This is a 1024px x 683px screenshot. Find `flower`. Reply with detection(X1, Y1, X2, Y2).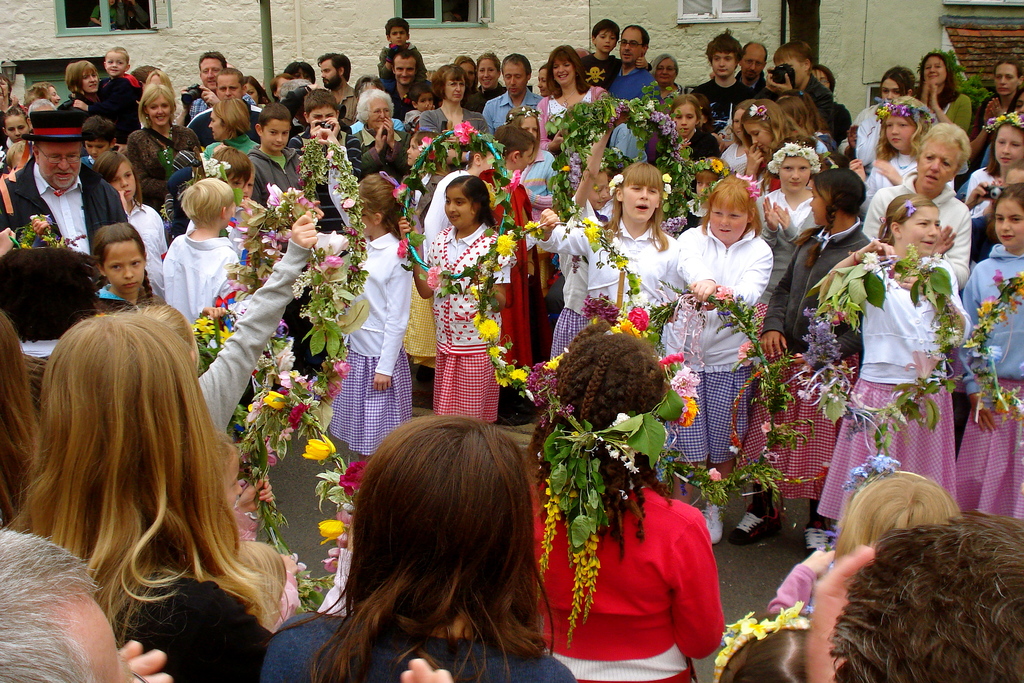
detection(491, 344, 502, 360).
